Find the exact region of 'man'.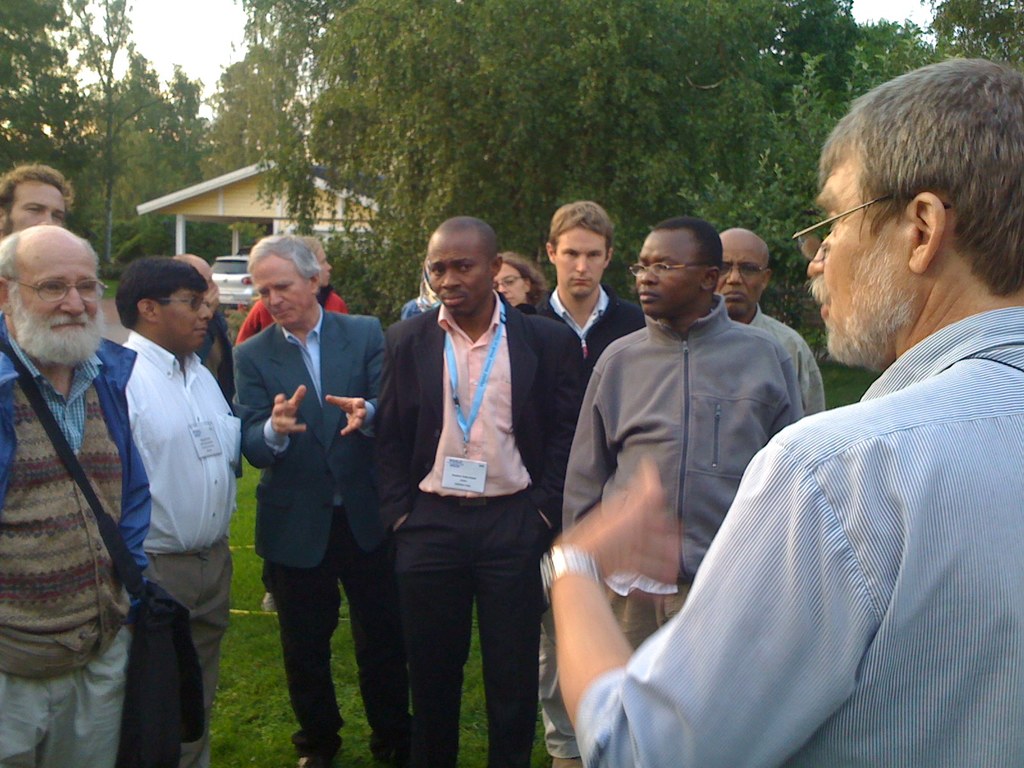
Exact region: (left=354, top=201, right=561, bottom=754).
